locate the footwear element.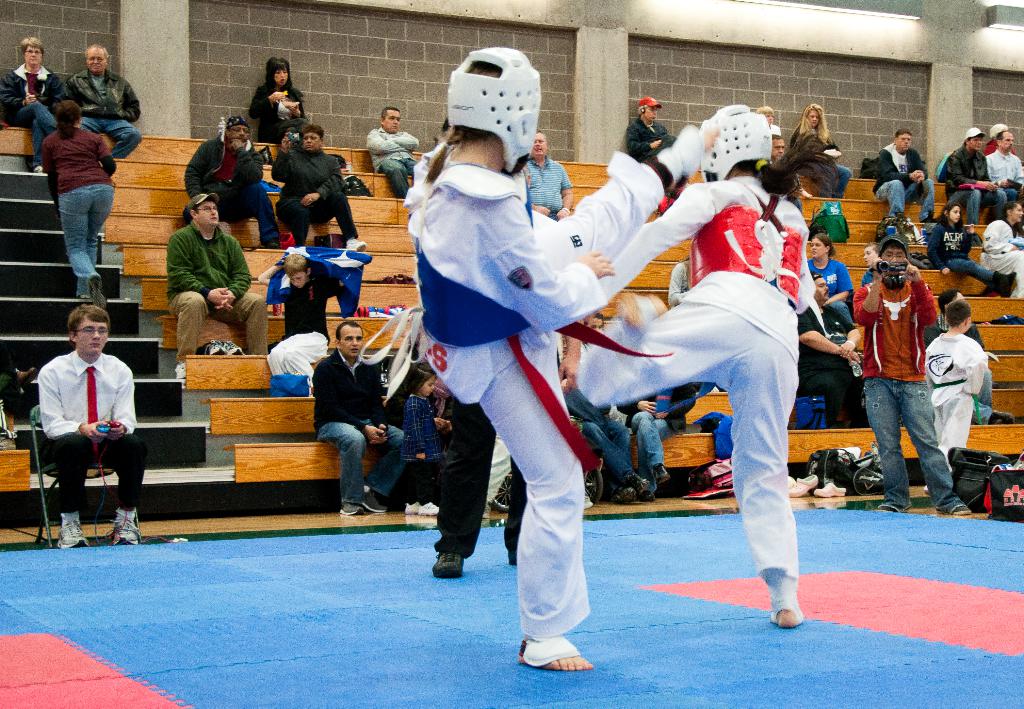
Element bbox: {"left": 781, "top": 471, "right": 813, "bottom": 497}.
